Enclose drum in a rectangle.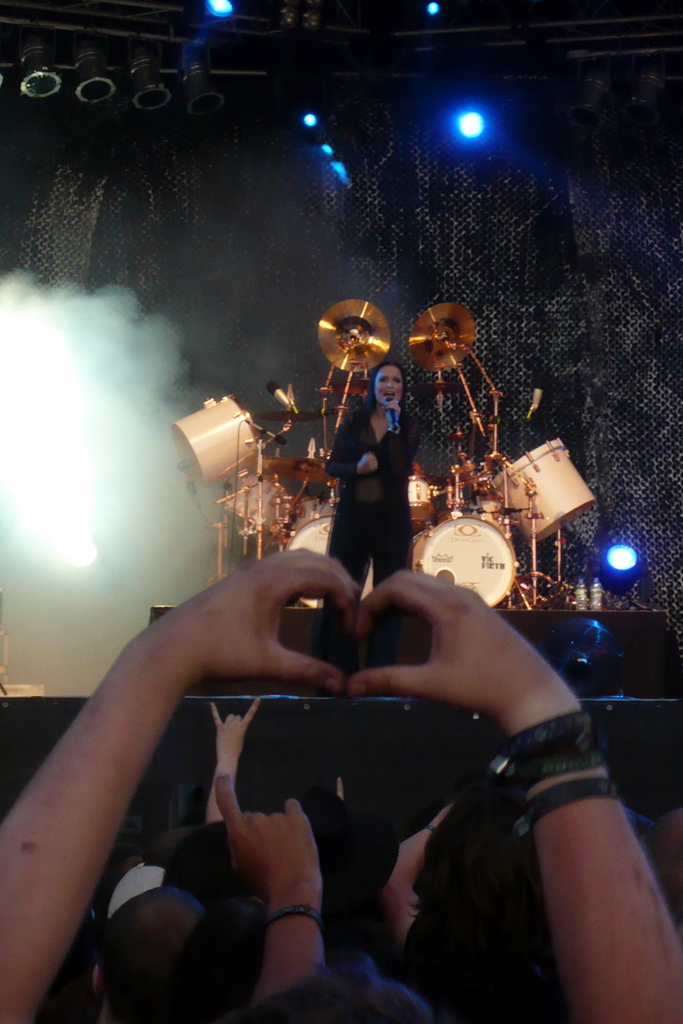
(x1=288, y1=515, x2=377, y2=612).
